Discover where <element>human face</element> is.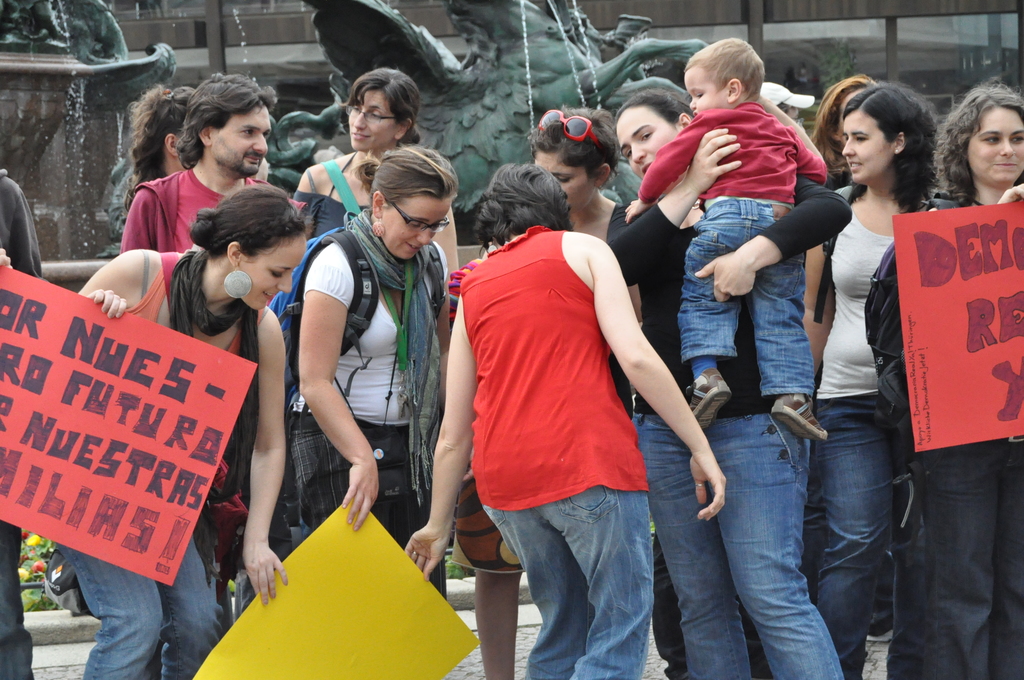
Discovered at bbox=(344, 99, 396, 156).
